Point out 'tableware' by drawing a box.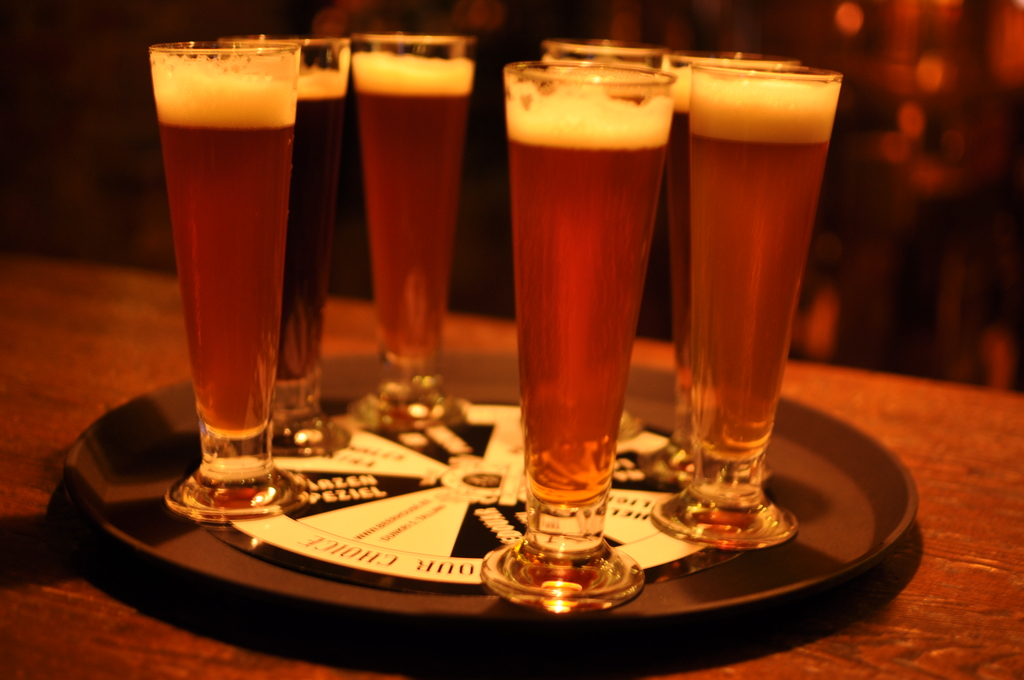
<box>539,35,674,444</box>.
